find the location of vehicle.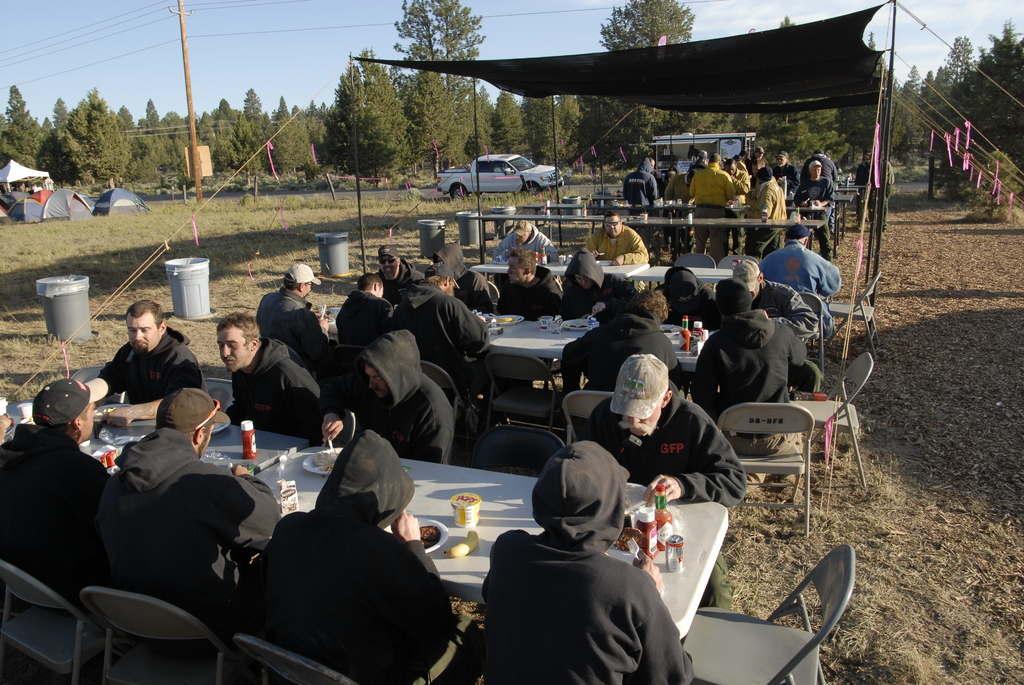
Location: box=[443, 137, 561, 193].
